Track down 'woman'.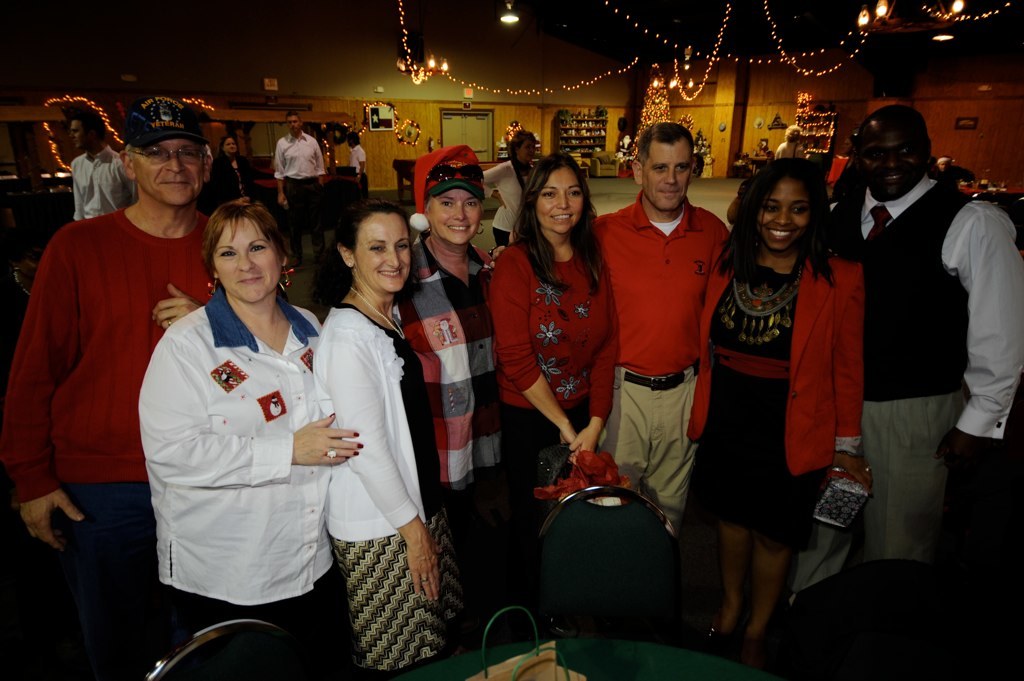
Tracked to box(305, 204, 453, 670).
